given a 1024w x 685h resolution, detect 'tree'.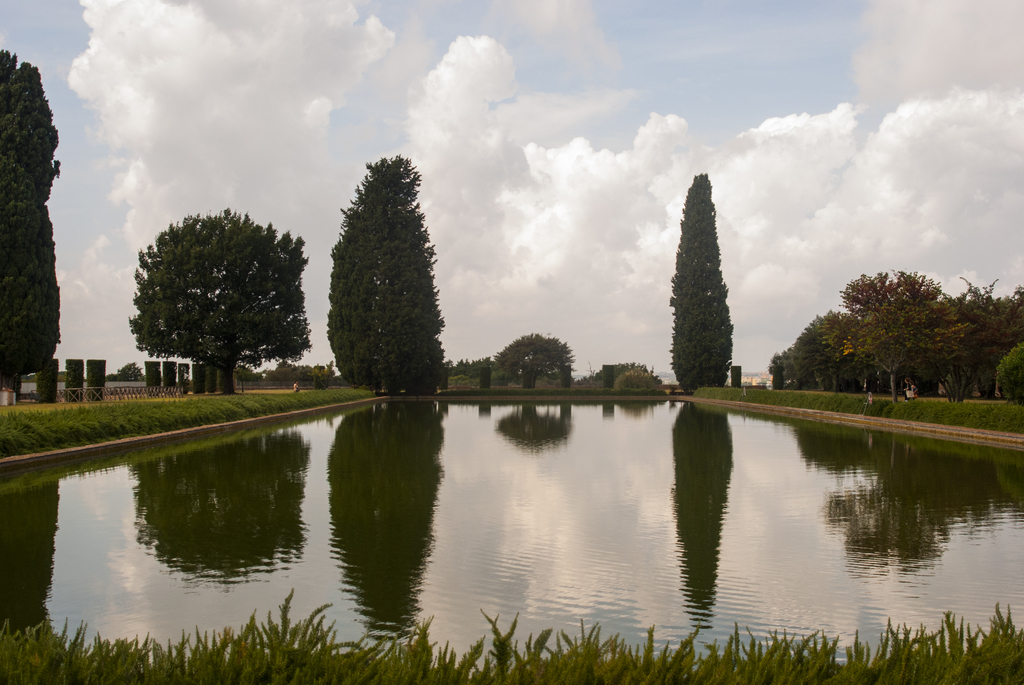
670/175/736/392.
